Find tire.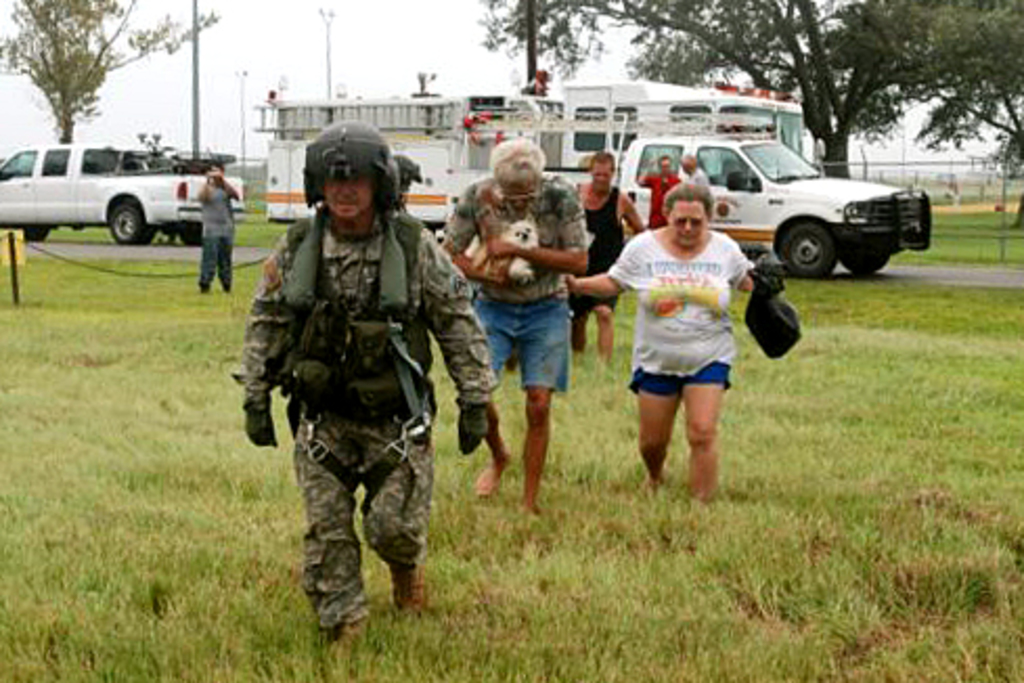
x1=180 y1=222 x2=205 y2=245.
